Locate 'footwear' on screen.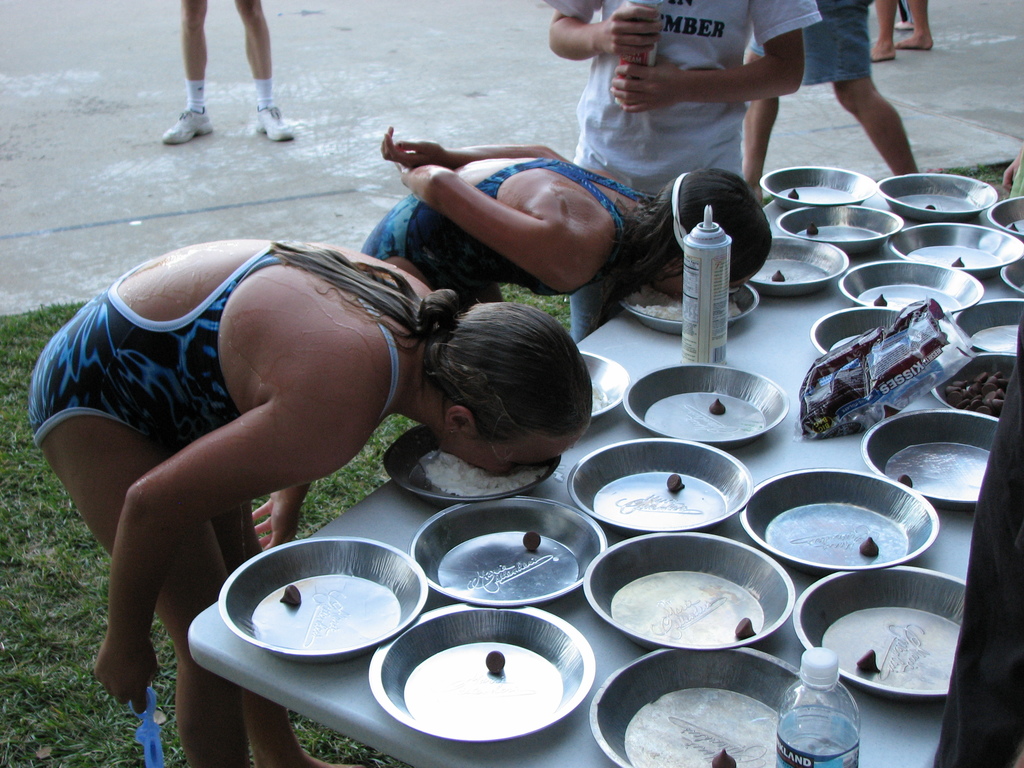
On screen at (x1=160, y1=108, x2=211, y2=145).
